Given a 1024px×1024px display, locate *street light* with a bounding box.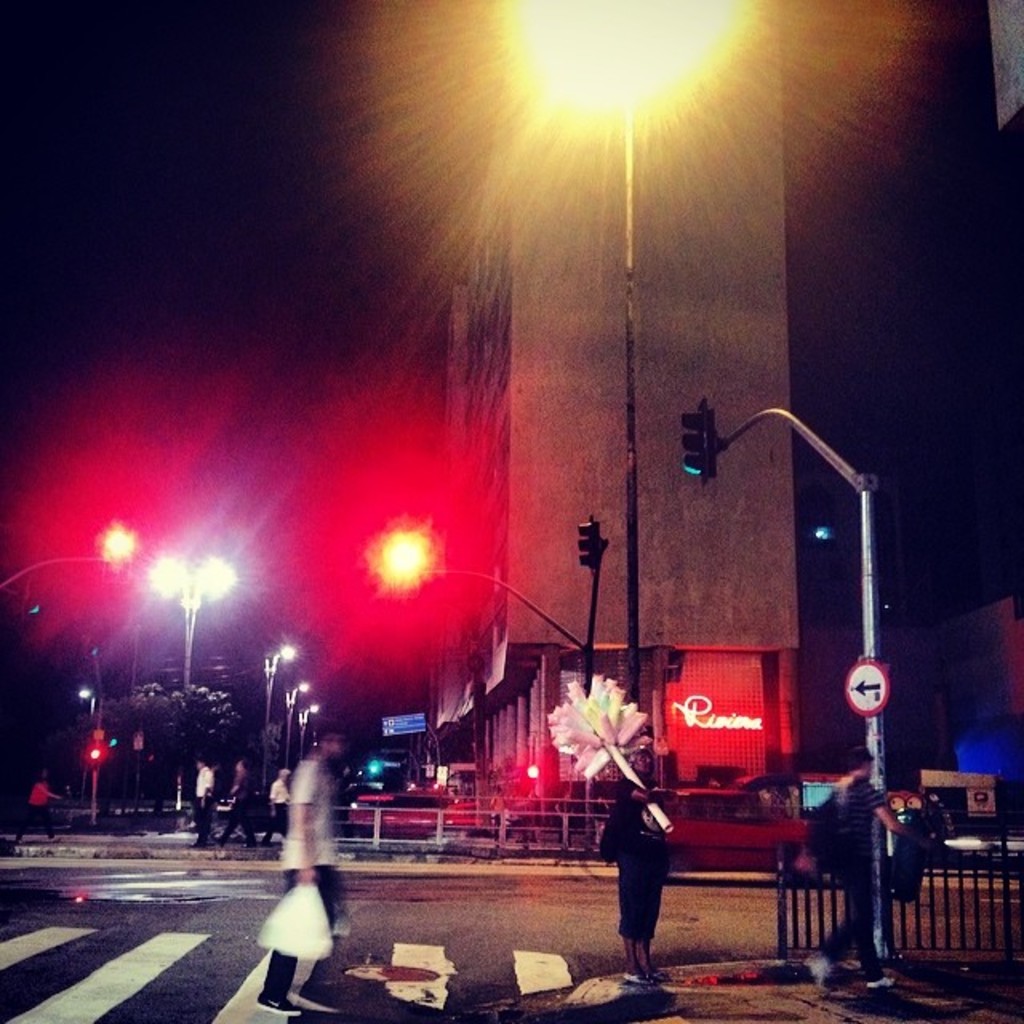
Located: (0, 514, 133, 600).
